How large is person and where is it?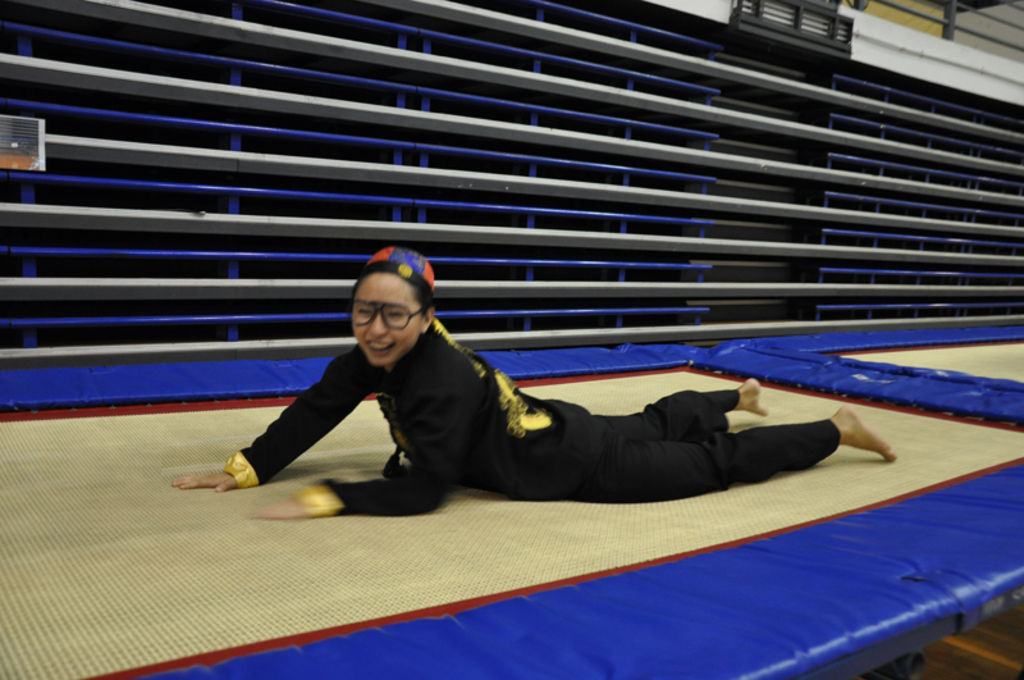
Bounding box: 237/241/644/514.
